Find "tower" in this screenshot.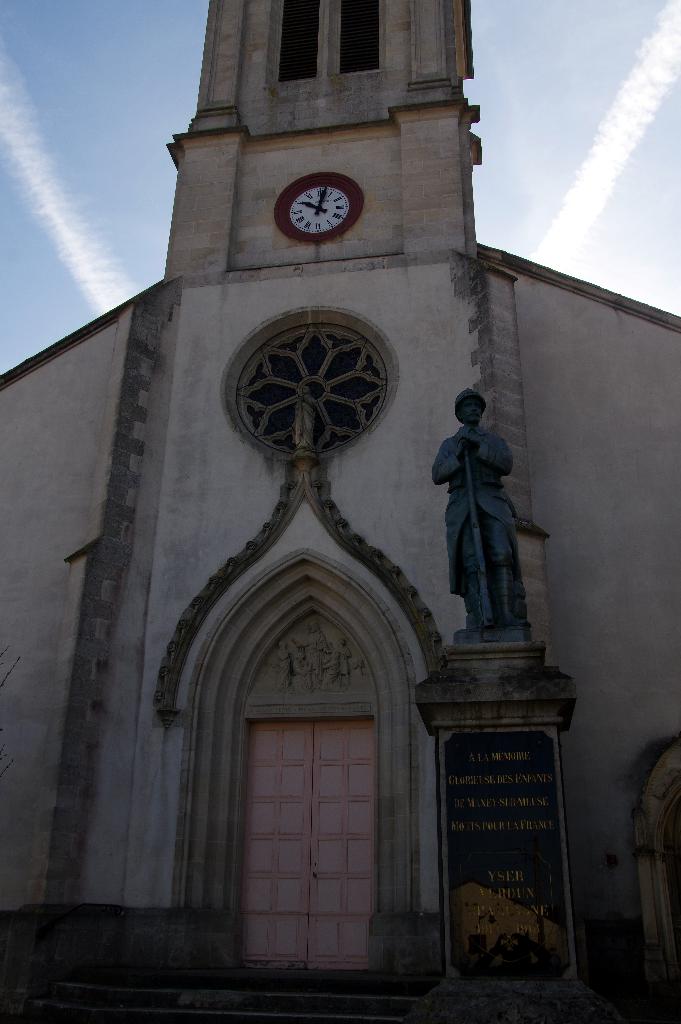
The bounding box for "tower" is BBox(0, 0, 680, 1023).
